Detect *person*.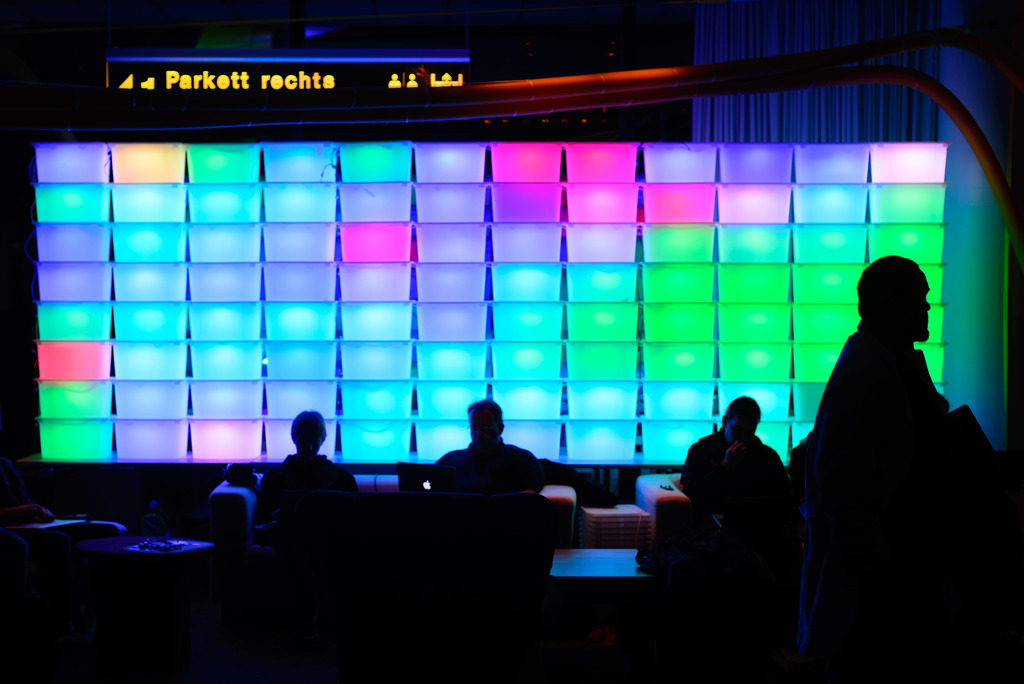
Detected at 437/395/543/493.
